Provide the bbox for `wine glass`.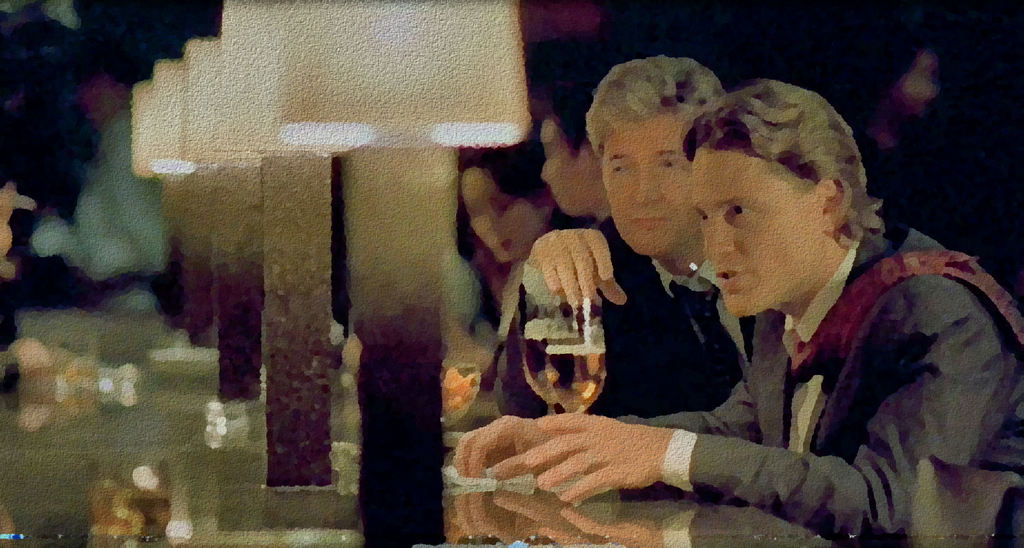
[546,302,609,414].
